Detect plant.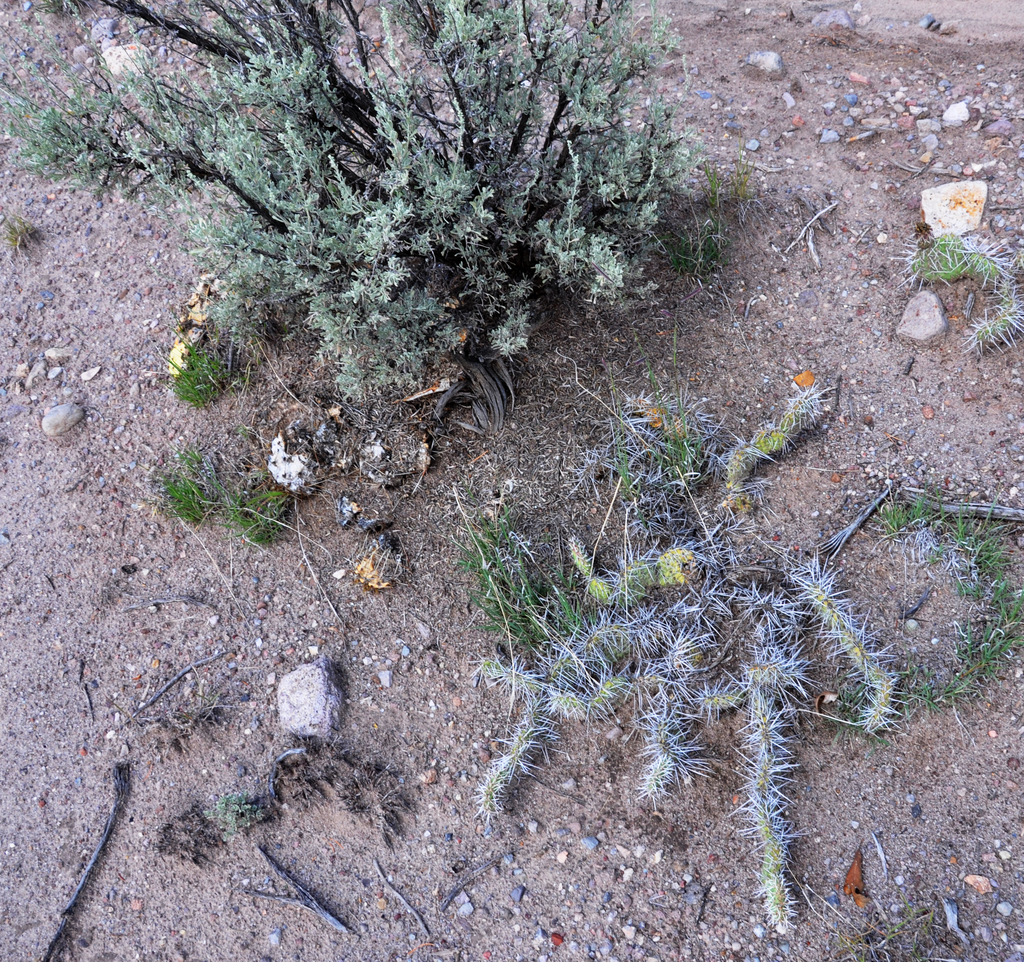
Detected at crop(150, 325, 238, 414).
